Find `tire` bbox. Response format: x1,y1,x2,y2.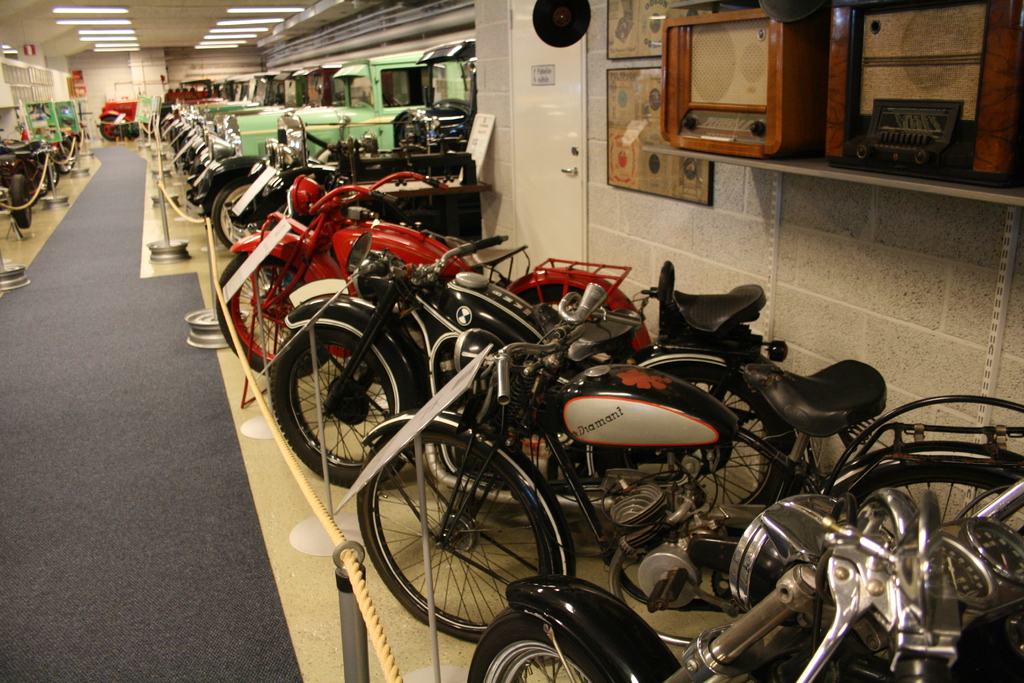
353,415,579,653.
